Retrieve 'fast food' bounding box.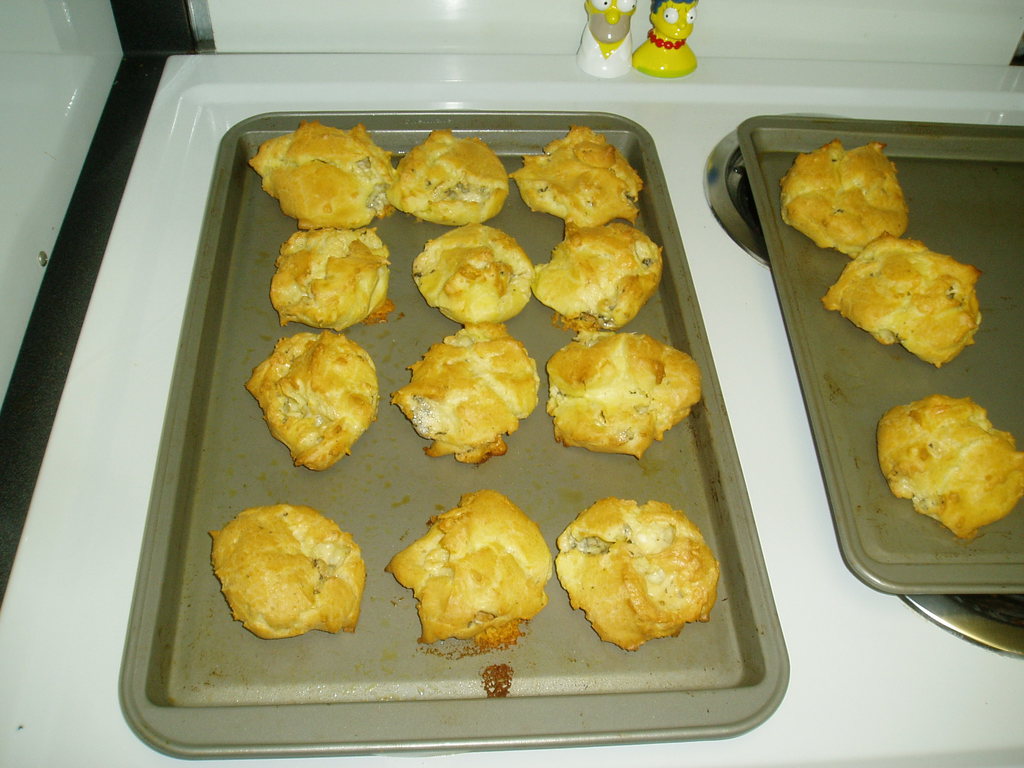
Bounding box: [548,328,700,460].
